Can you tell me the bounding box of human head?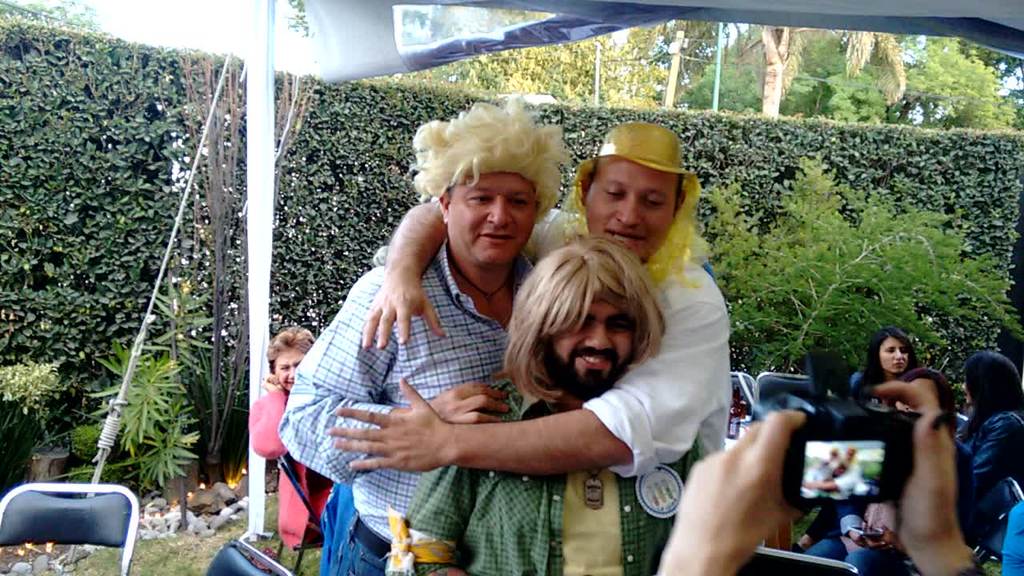
[left=958, top=351, right=1022, bottom=417].
